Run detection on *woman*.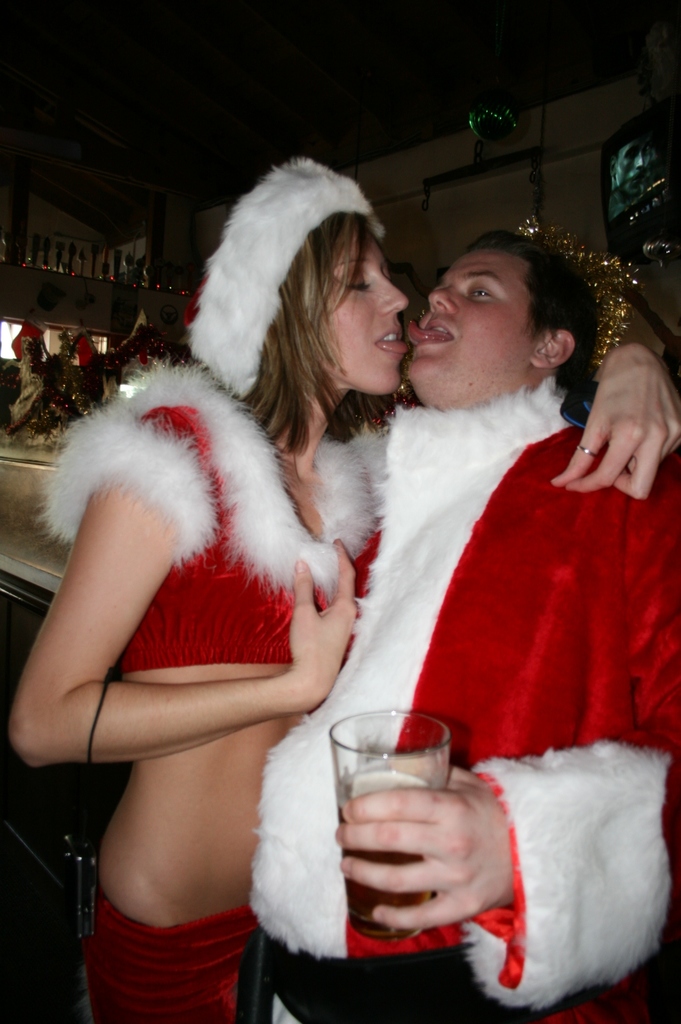
Result: 13/147/680/1023.
